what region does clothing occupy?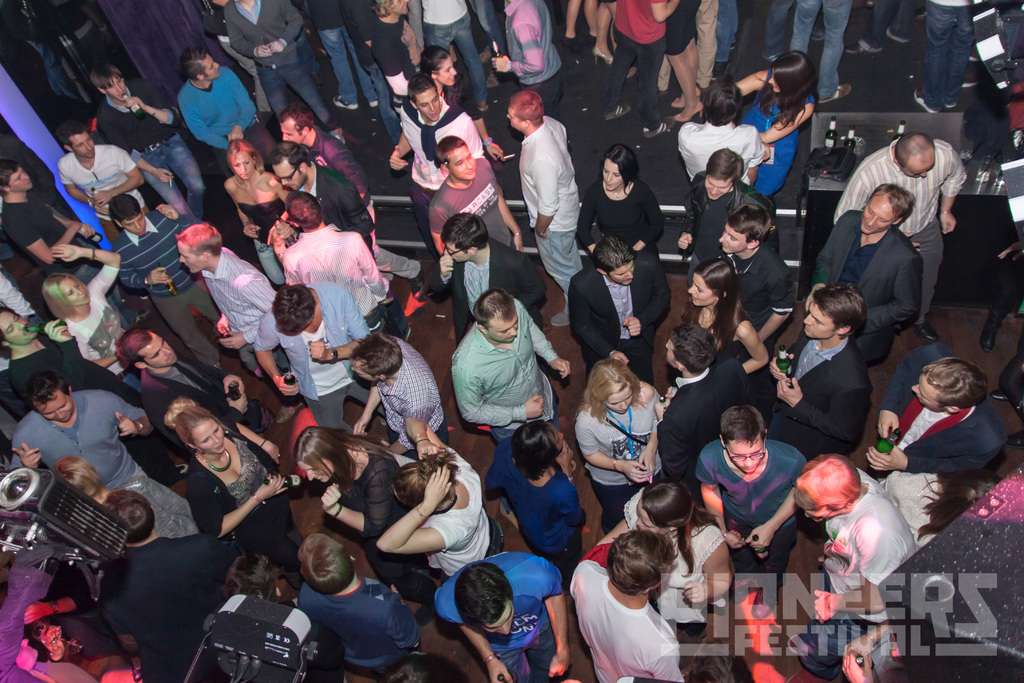
[577,384,661,538].
